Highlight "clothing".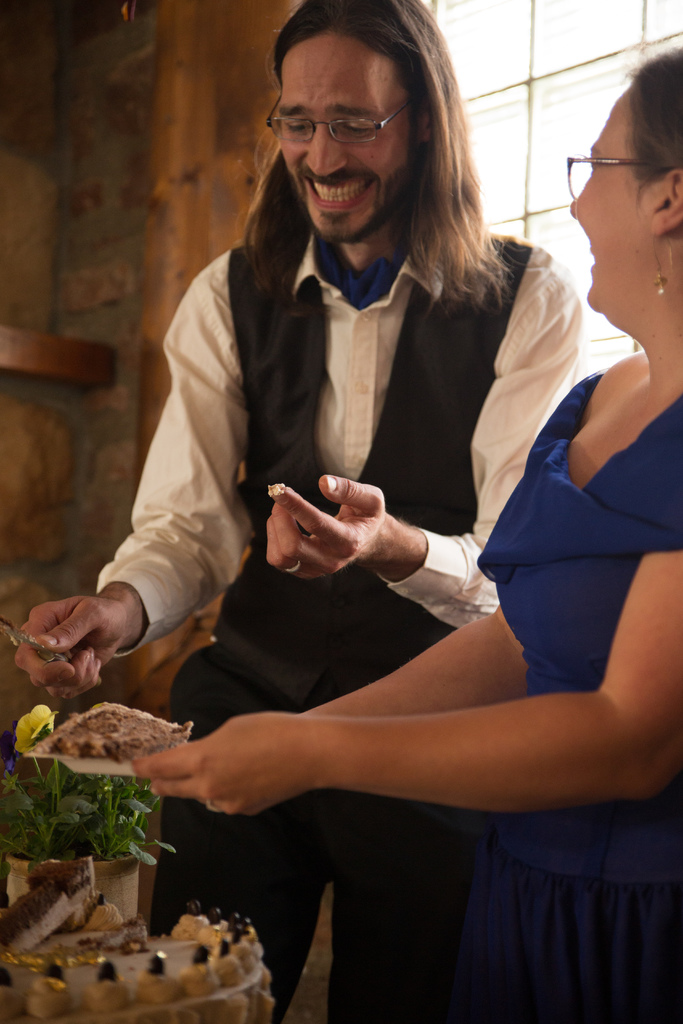
Highlighted region: {"x1": 393, "y1": 358, "x2": 682, "y2": 1023}.
